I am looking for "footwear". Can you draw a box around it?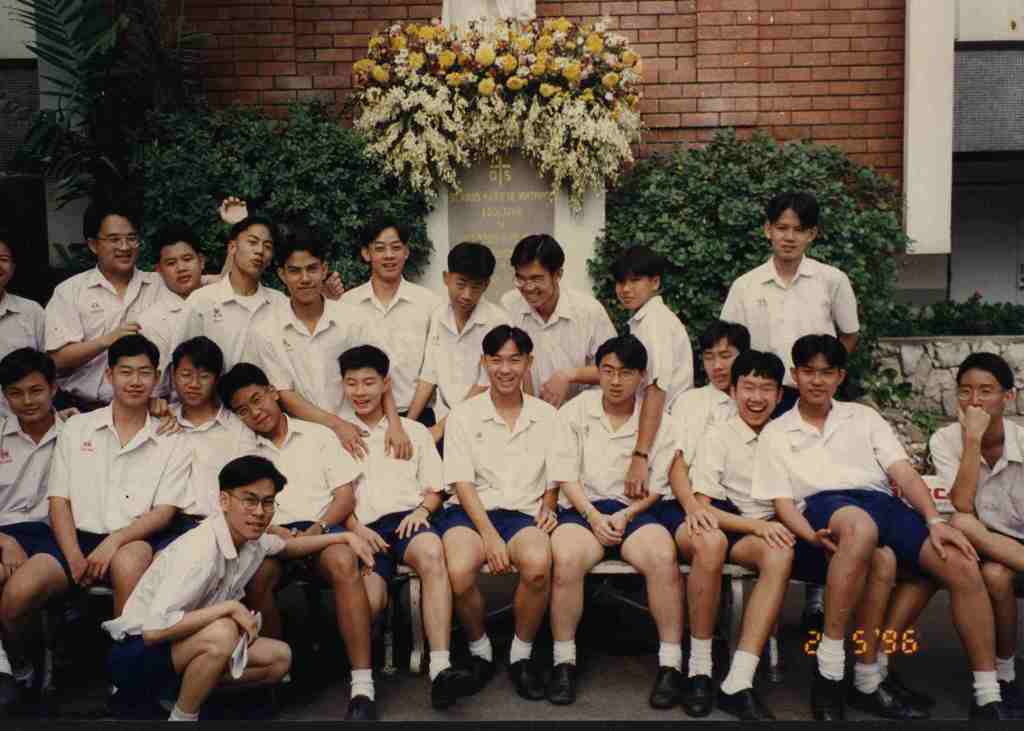
Sure, the bounding box is x1=643 y1=664 x2=681 y2=708.
